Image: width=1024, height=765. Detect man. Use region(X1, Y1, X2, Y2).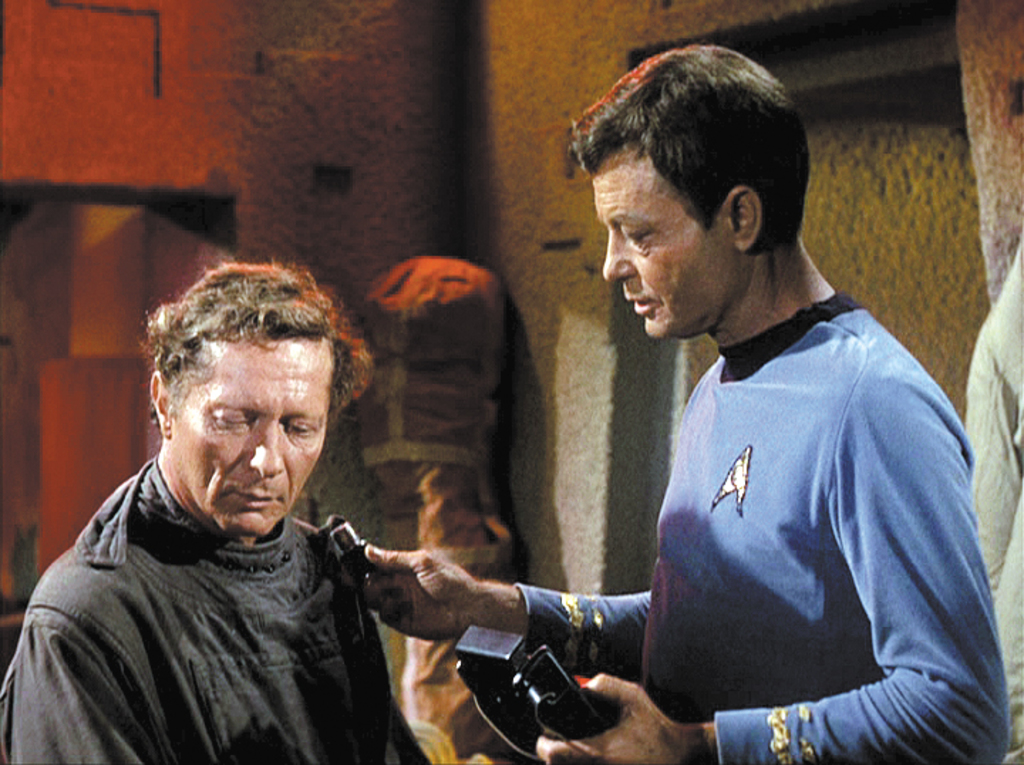
region(0, 253, 437, 764).
